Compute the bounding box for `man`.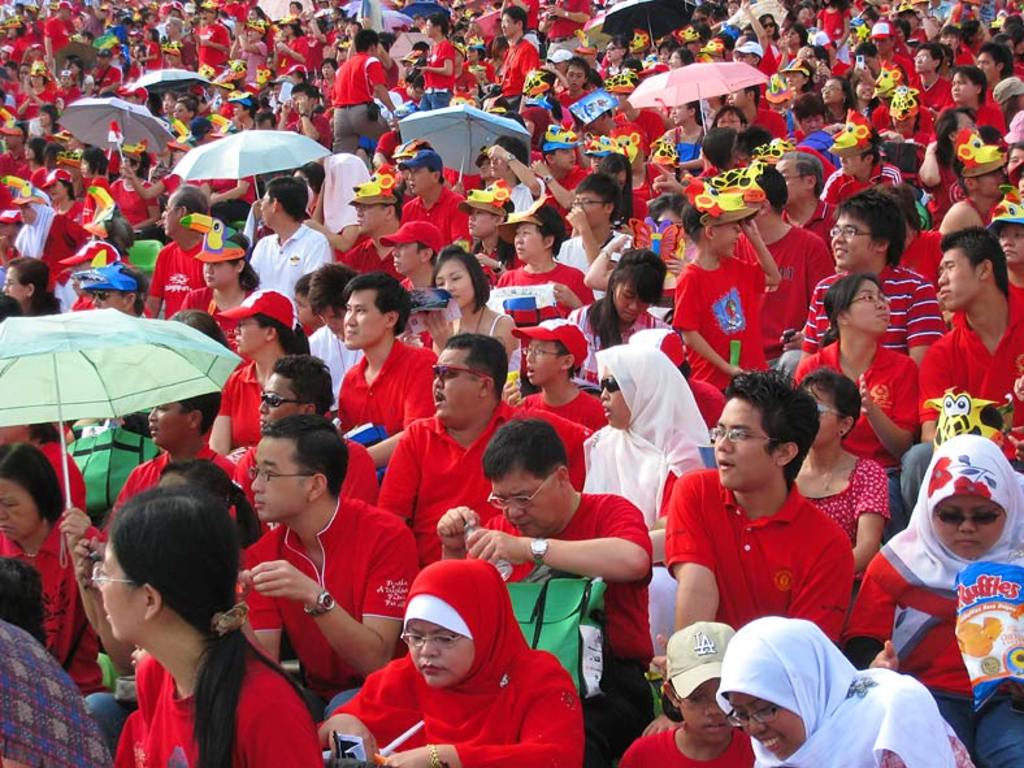
rect(726, 84, 787, 149).
